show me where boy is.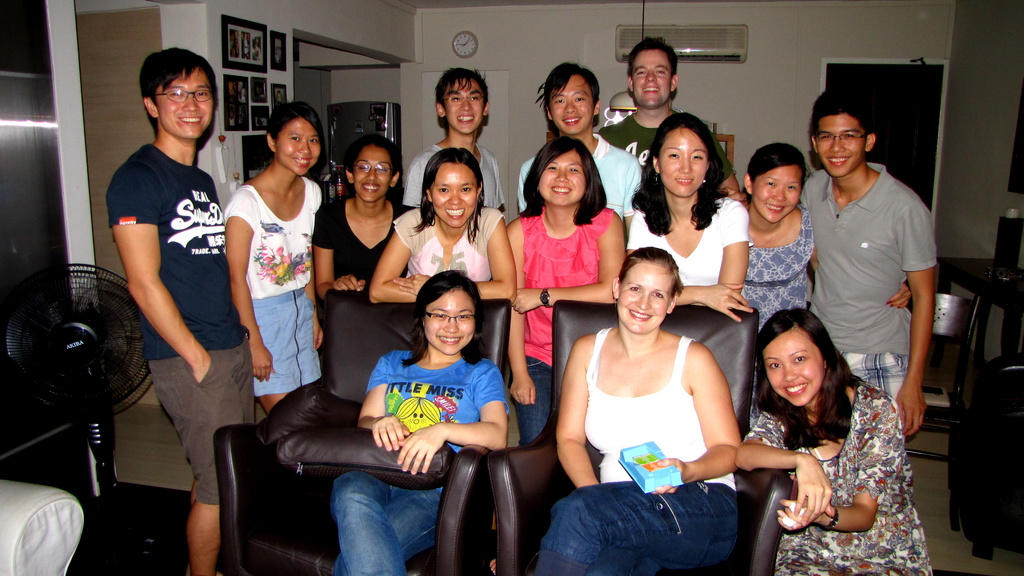
boy is at (x1=596, y1=36, x2=746, y2=205).
